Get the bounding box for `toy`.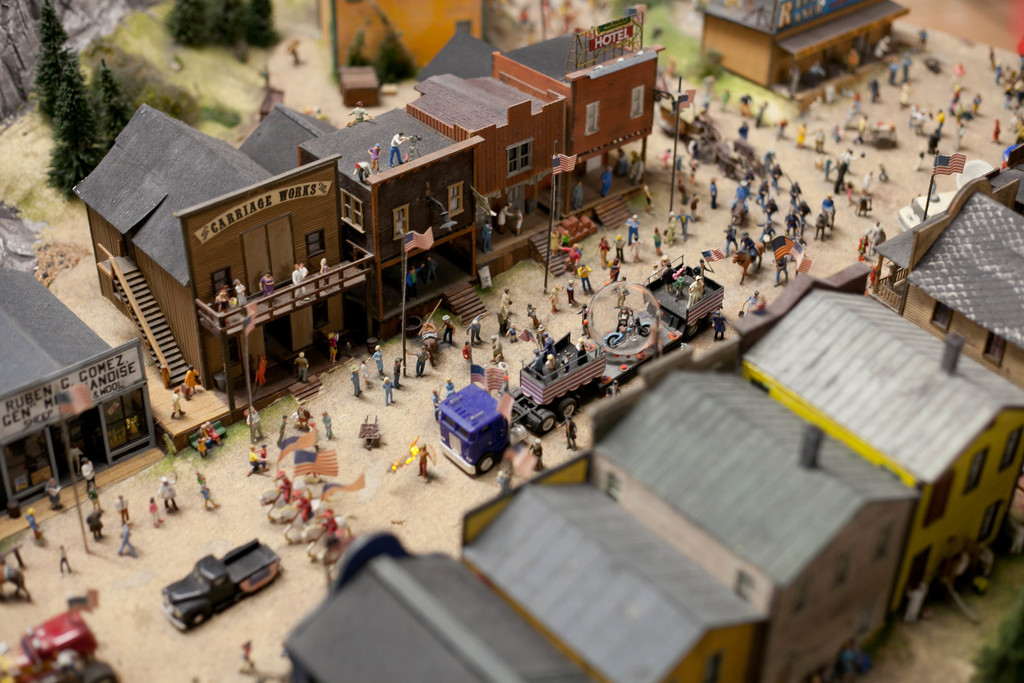
<region>159, 538, 290, 633</region>.
